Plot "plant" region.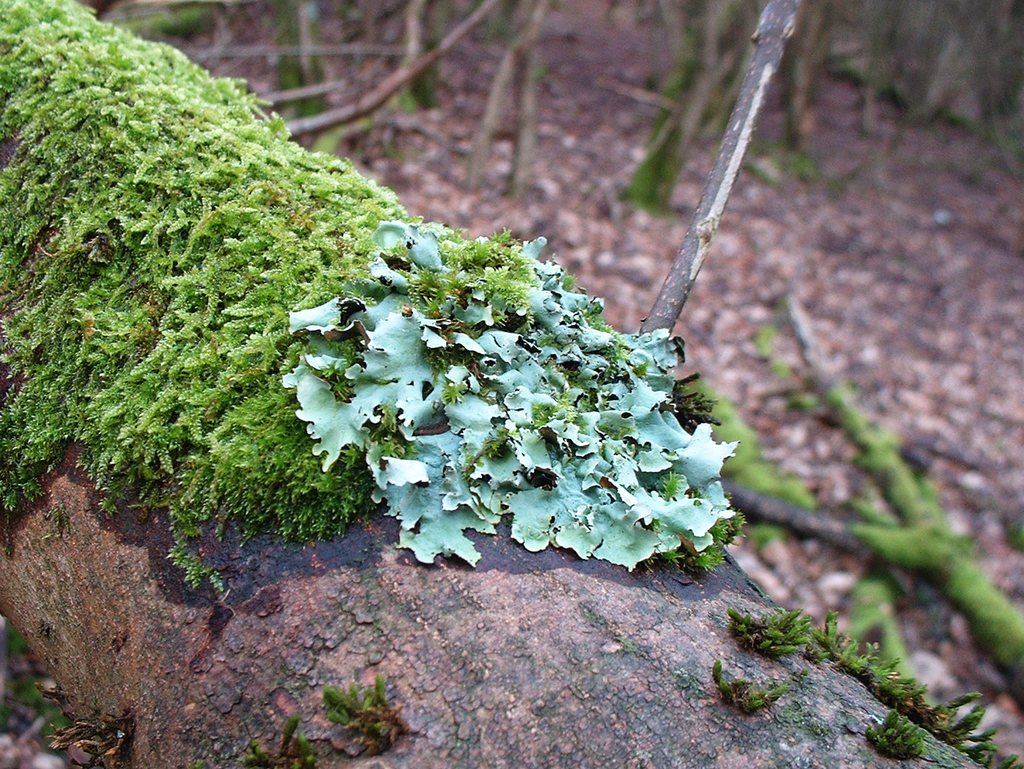
Plotted at bbox=[318, 676, 392, 720].
